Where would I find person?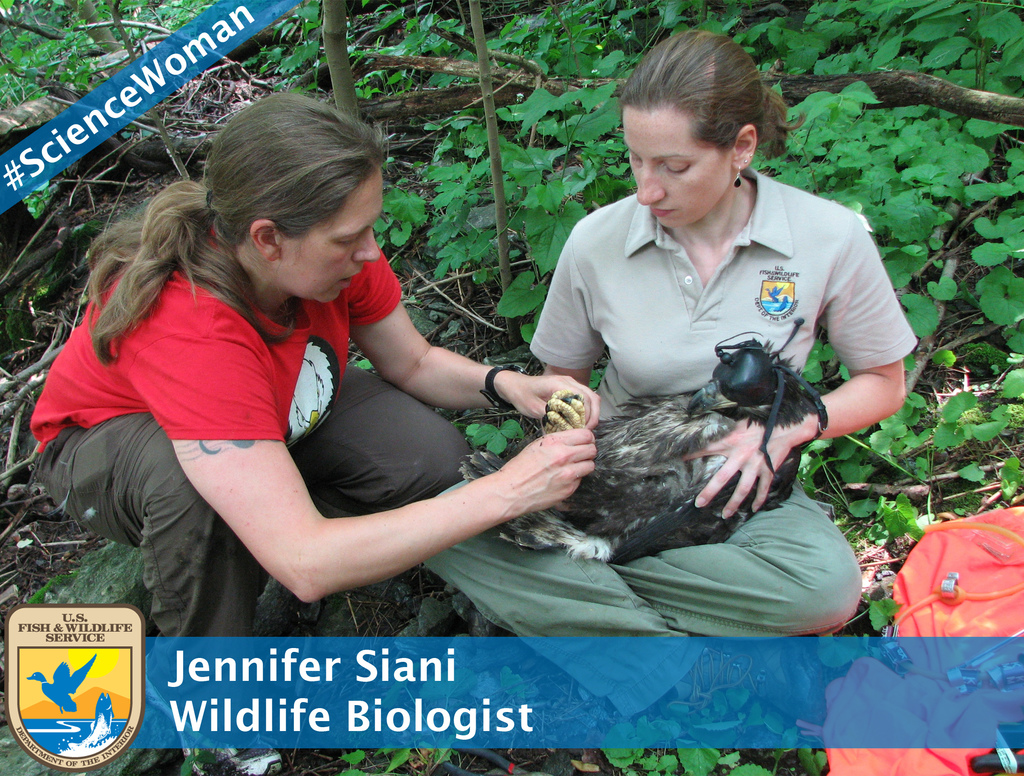
At 28 81 603 756.
